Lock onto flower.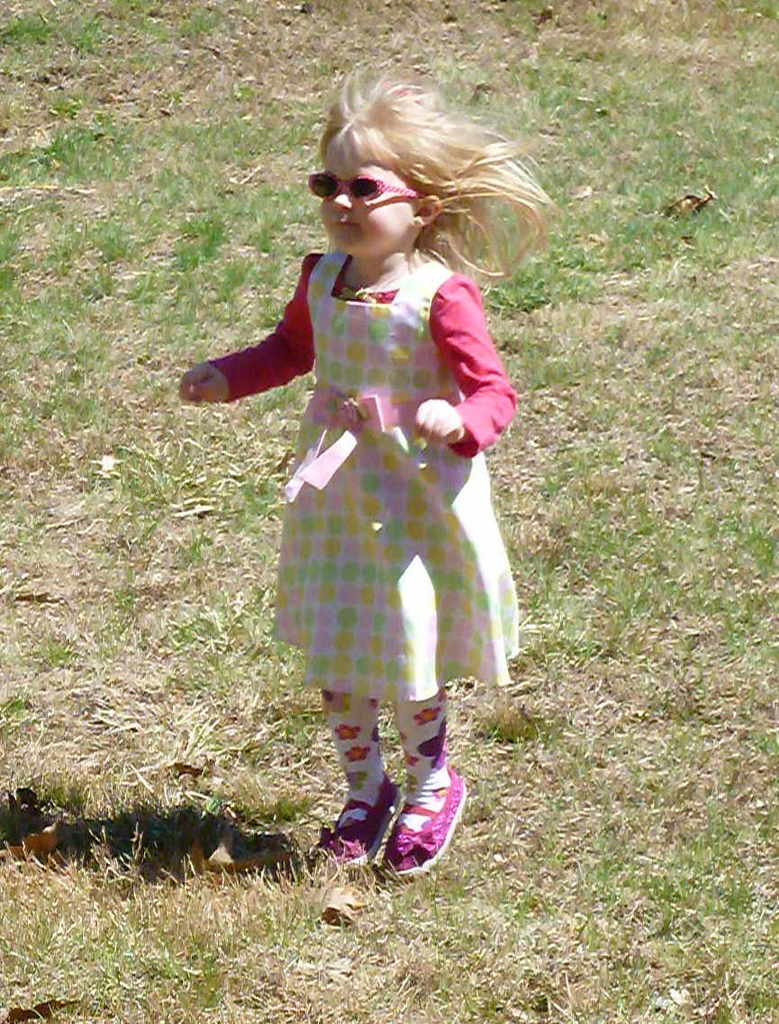
Locked: region(348, 743, 366, 761).
